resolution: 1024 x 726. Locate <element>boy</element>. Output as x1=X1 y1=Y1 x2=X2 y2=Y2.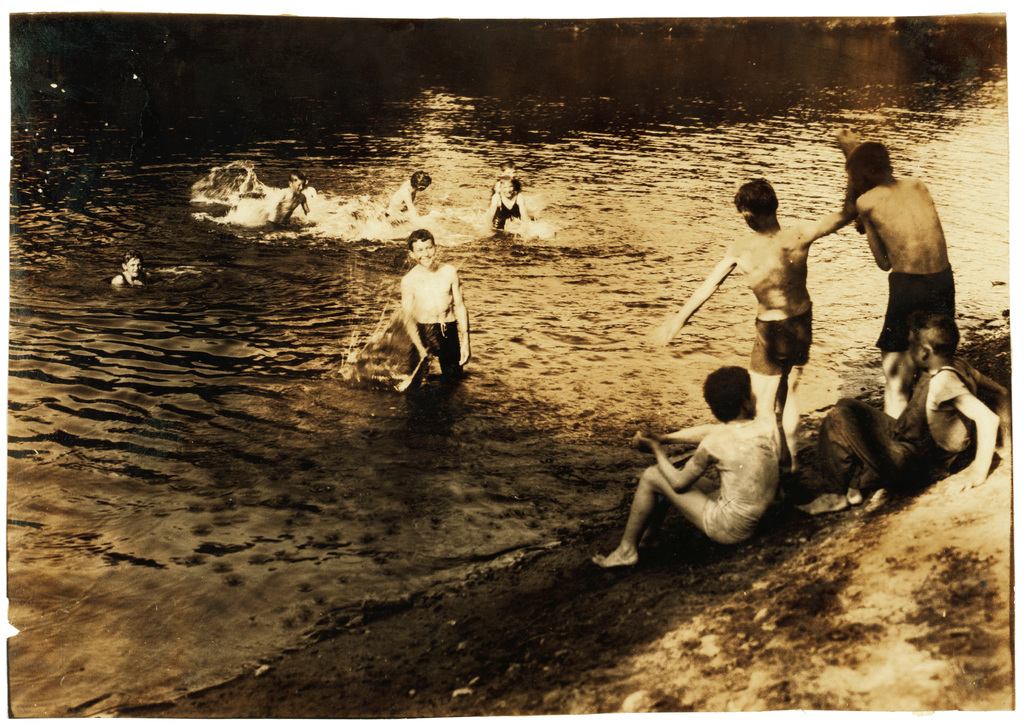
x1=390 y1=168 x2=429 y2=221.
